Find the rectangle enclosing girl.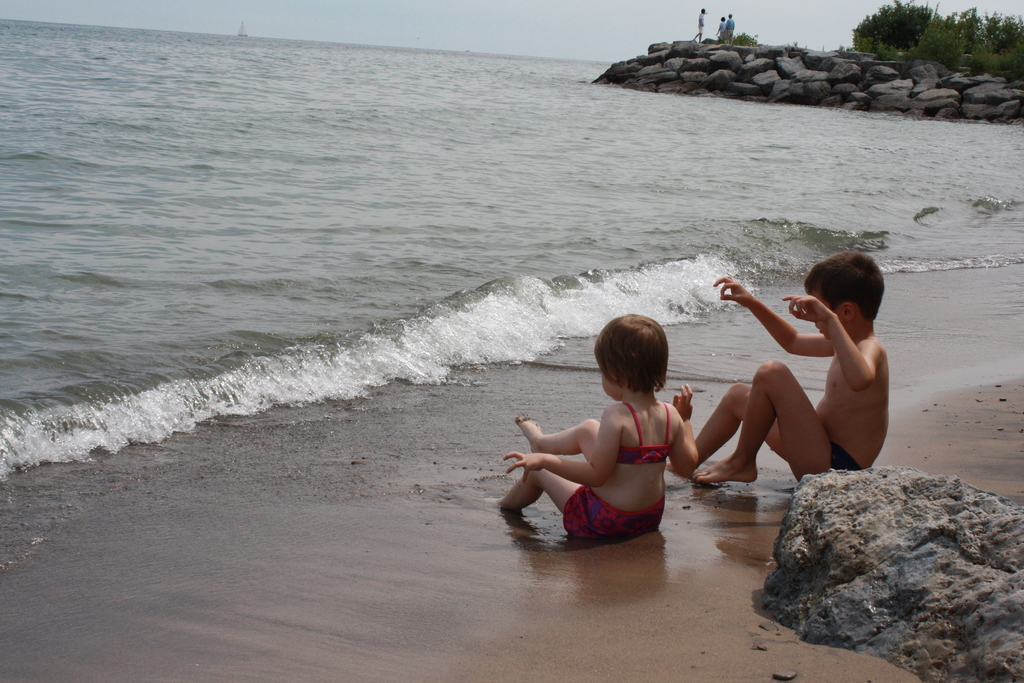
Rect(480, 311, 699, 541).
